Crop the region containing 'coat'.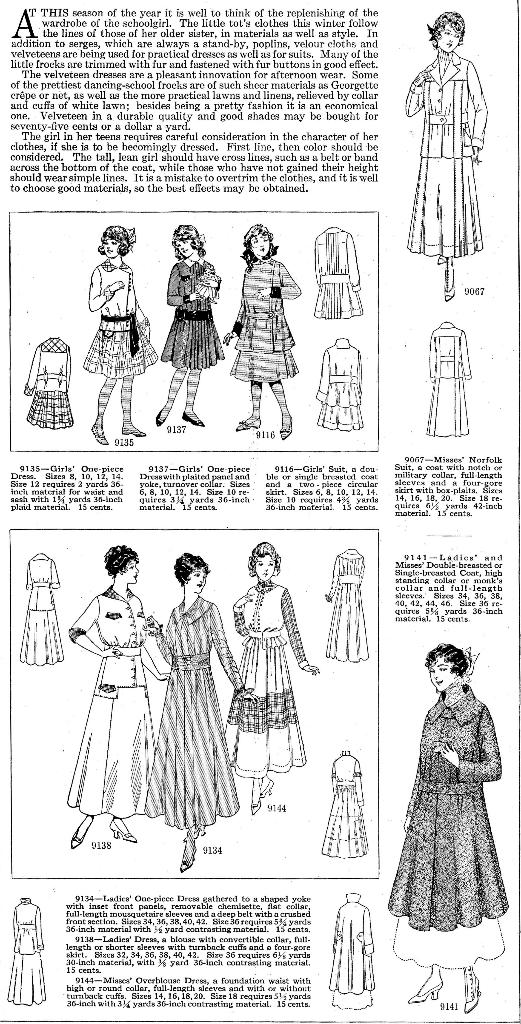
Crop region: x1=161, y1=259, x2=228, y2=372.
